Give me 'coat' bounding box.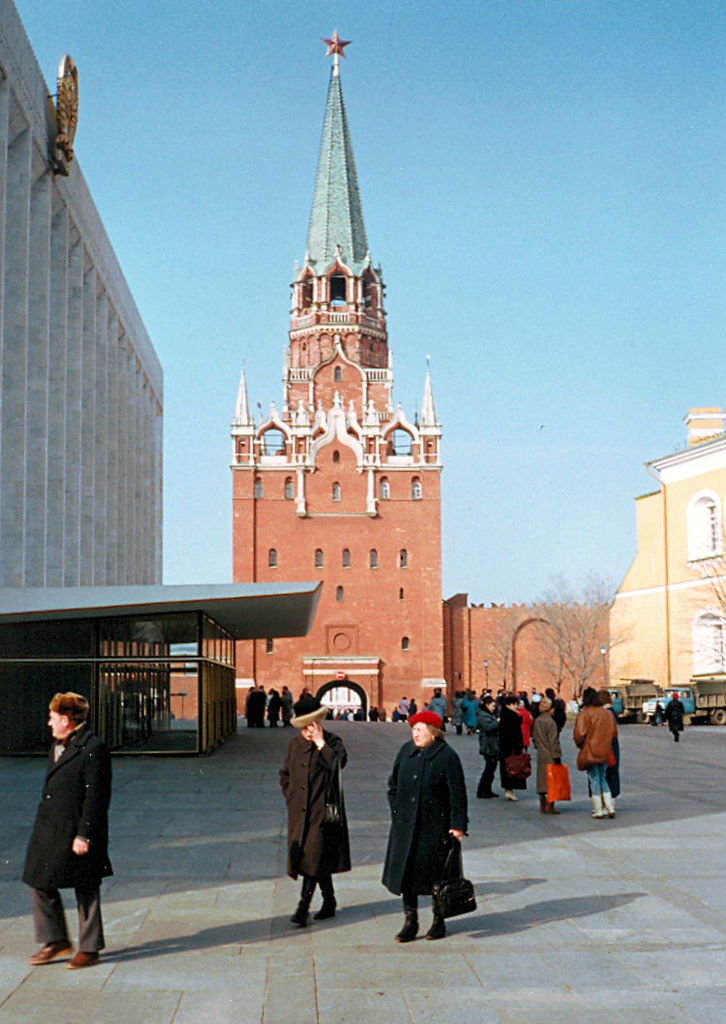
[x1=490, y1=703, x2=524, y2=765].
